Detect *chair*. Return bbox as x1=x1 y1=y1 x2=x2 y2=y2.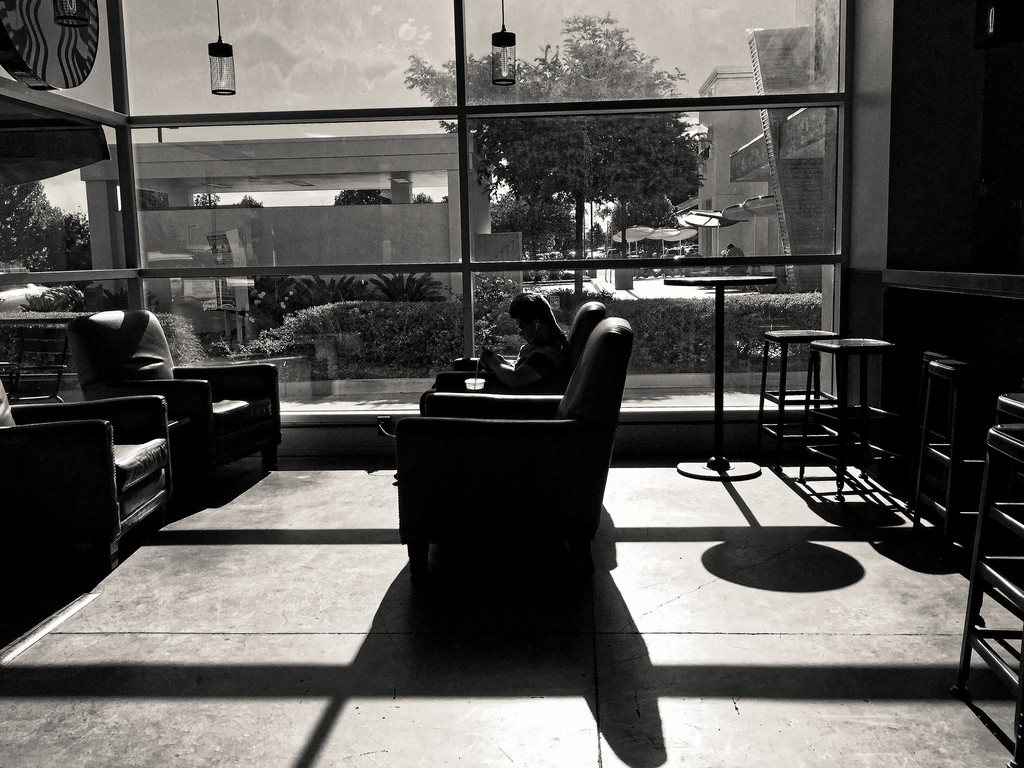
x1=0 y1=378 x2=174 y2=564.
